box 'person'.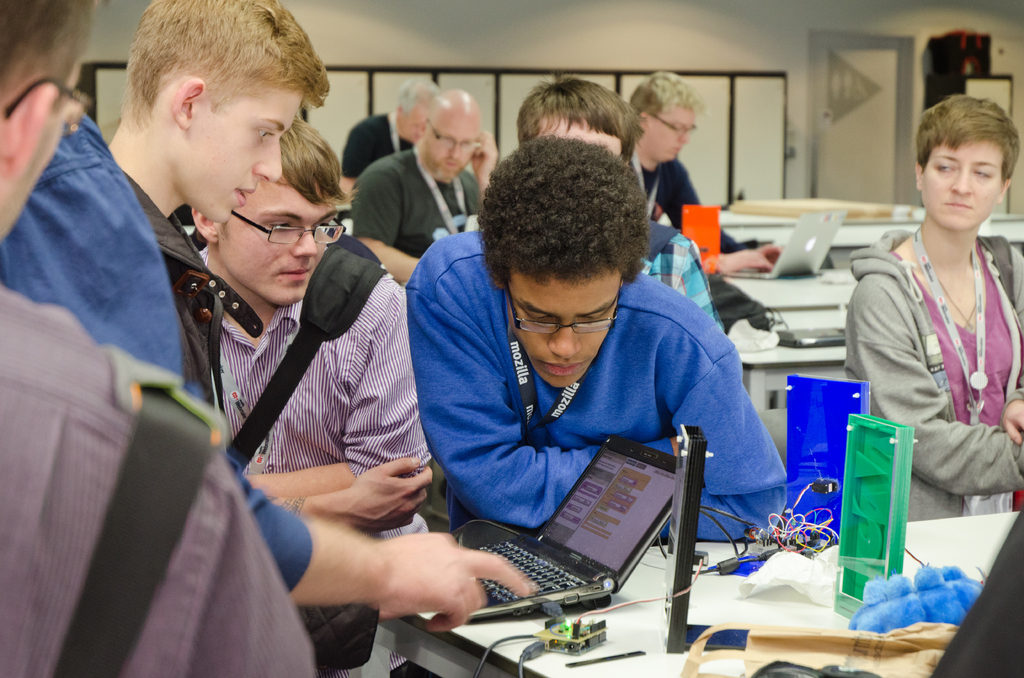
337:77:445:191.
